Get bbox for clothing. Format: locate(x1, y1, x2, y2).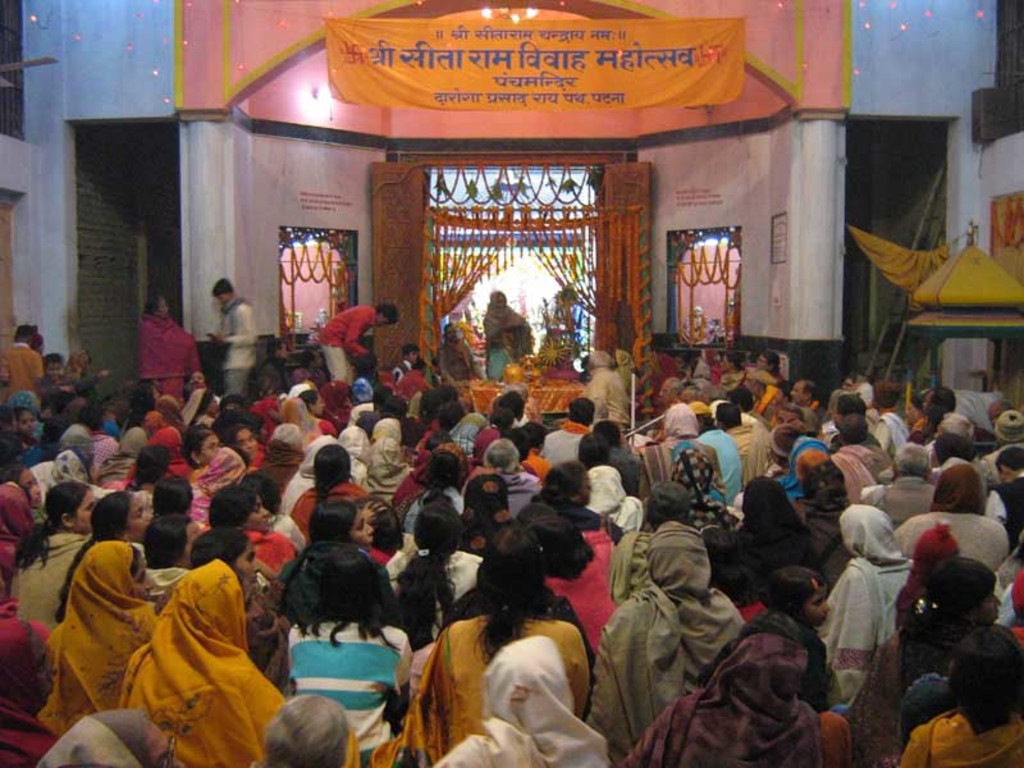
locate(12, 529, 88, 625).
